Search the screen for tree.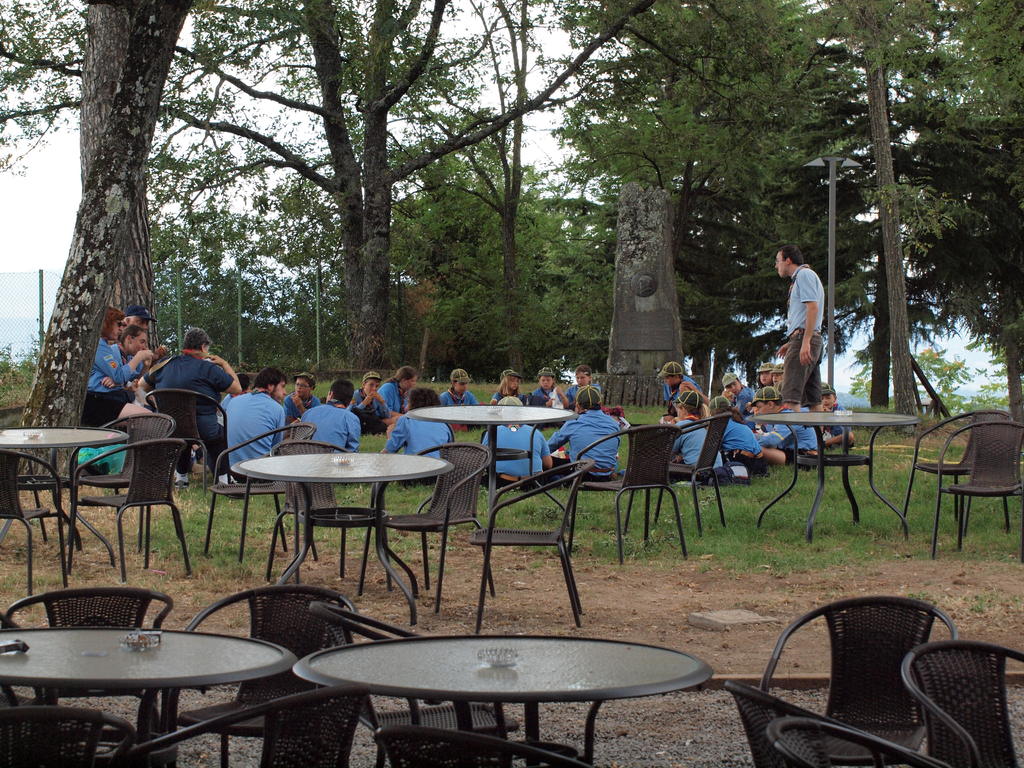
Found at x1=351, y1=0, x2=657, y2=374.
